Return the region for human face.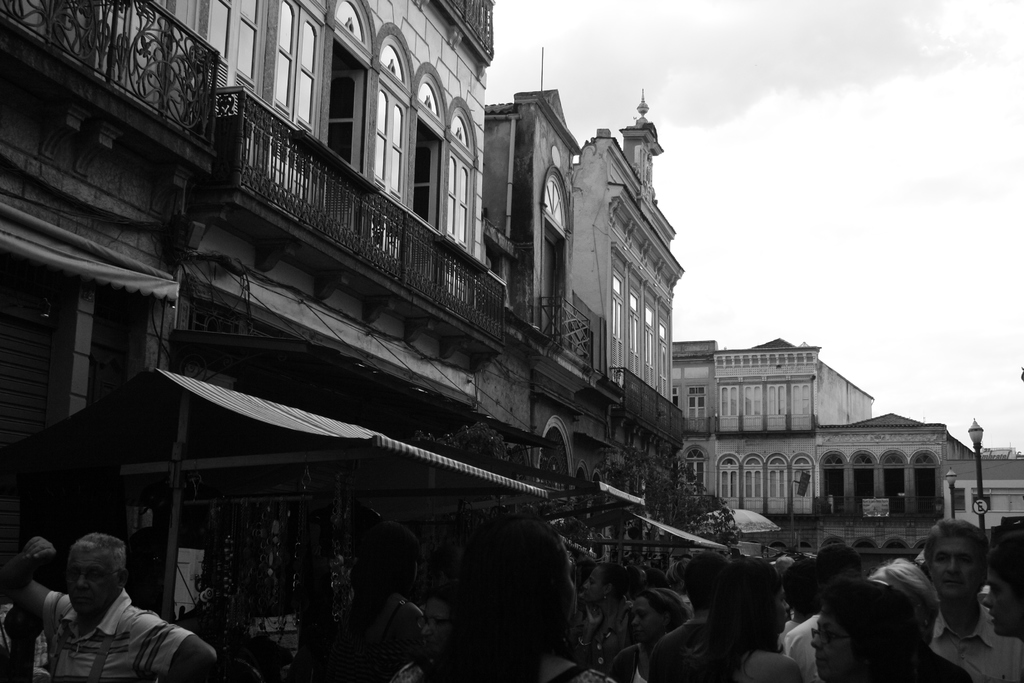
983 566 1023 634.
